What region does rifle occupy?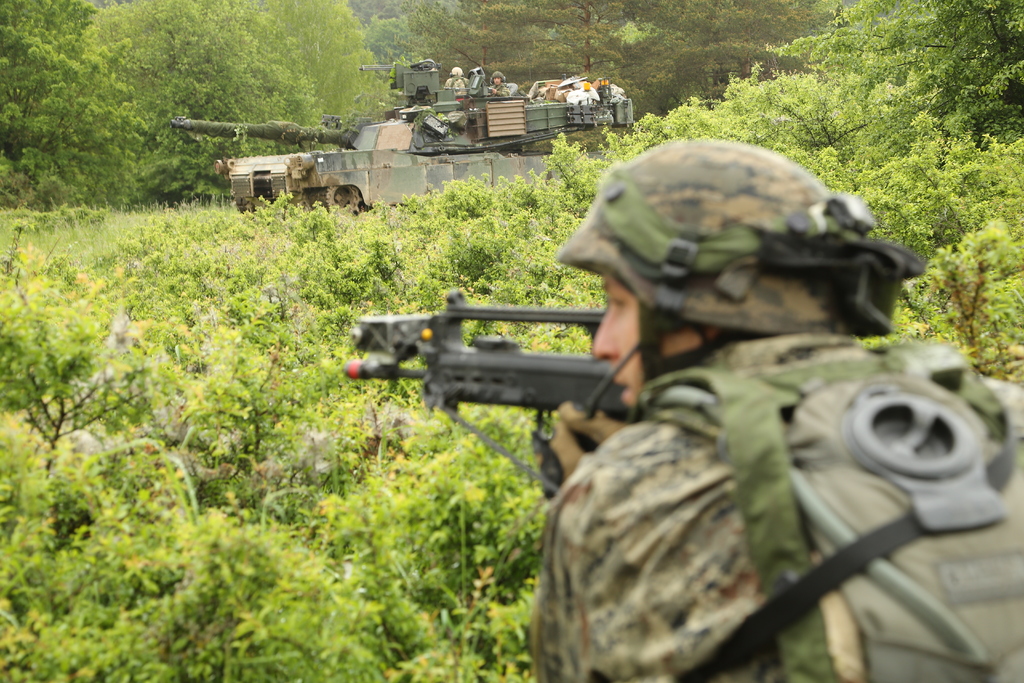
detection(337, 287, 641, 501).
